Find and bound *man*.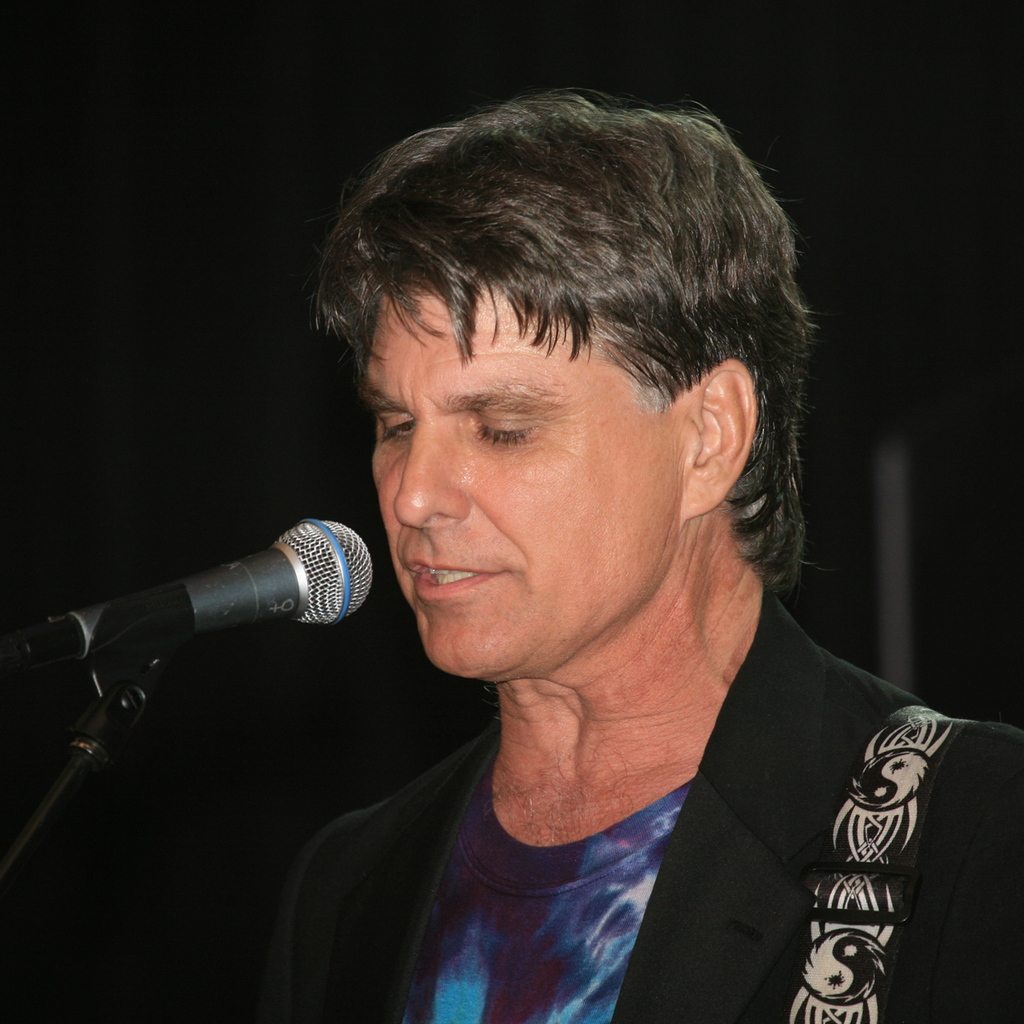
Bound: rect(154, 73, 1022, 1013).
